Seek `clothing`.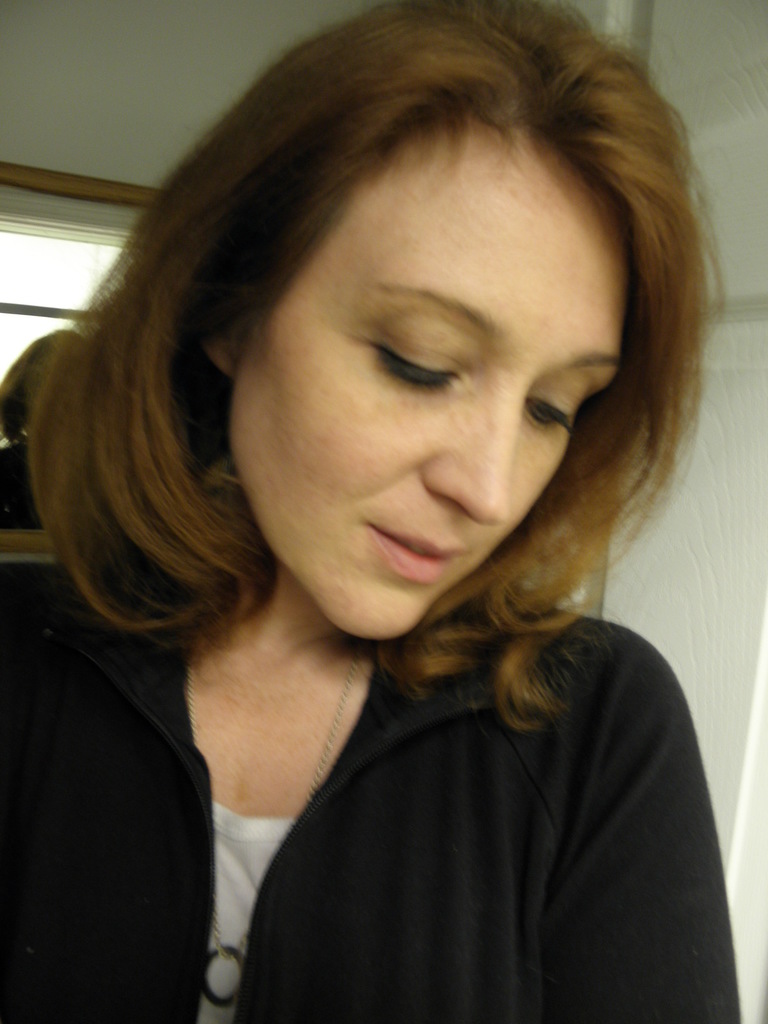
0,575,749,1023.
